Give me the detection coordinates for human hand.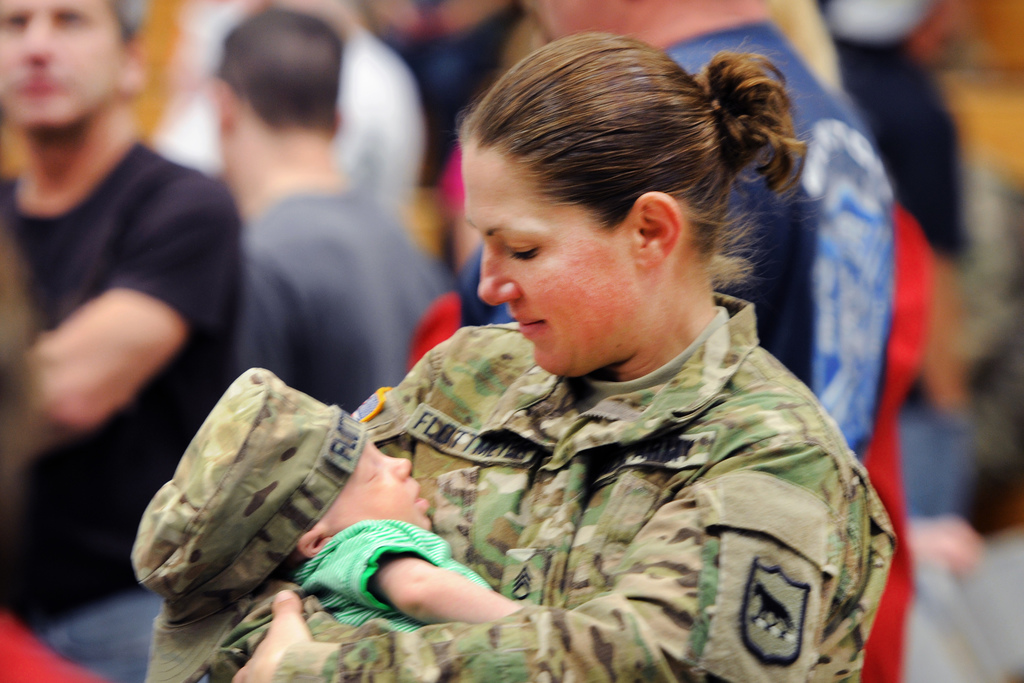
box(229, 590, 316, 682).
